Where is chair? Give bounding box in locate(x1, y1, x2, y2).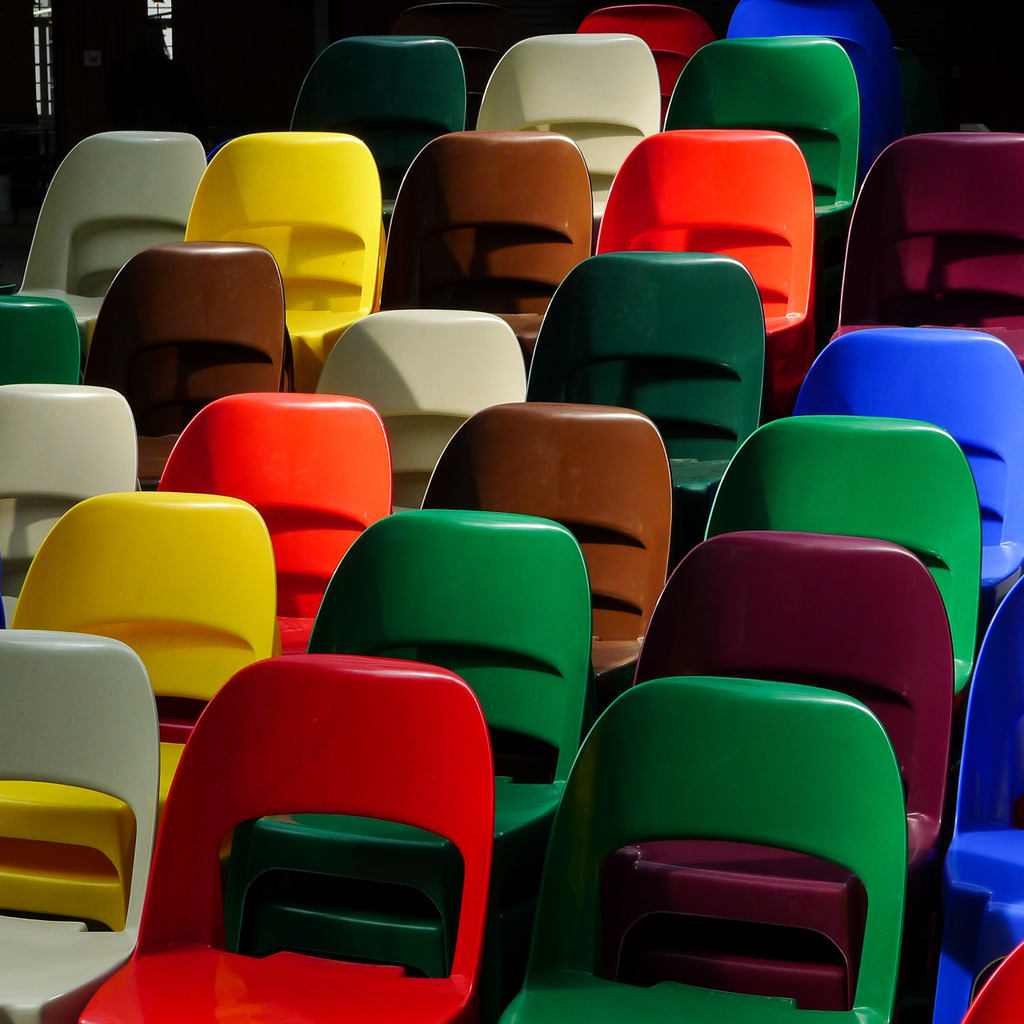
locate(298, 515, 593, 933).
